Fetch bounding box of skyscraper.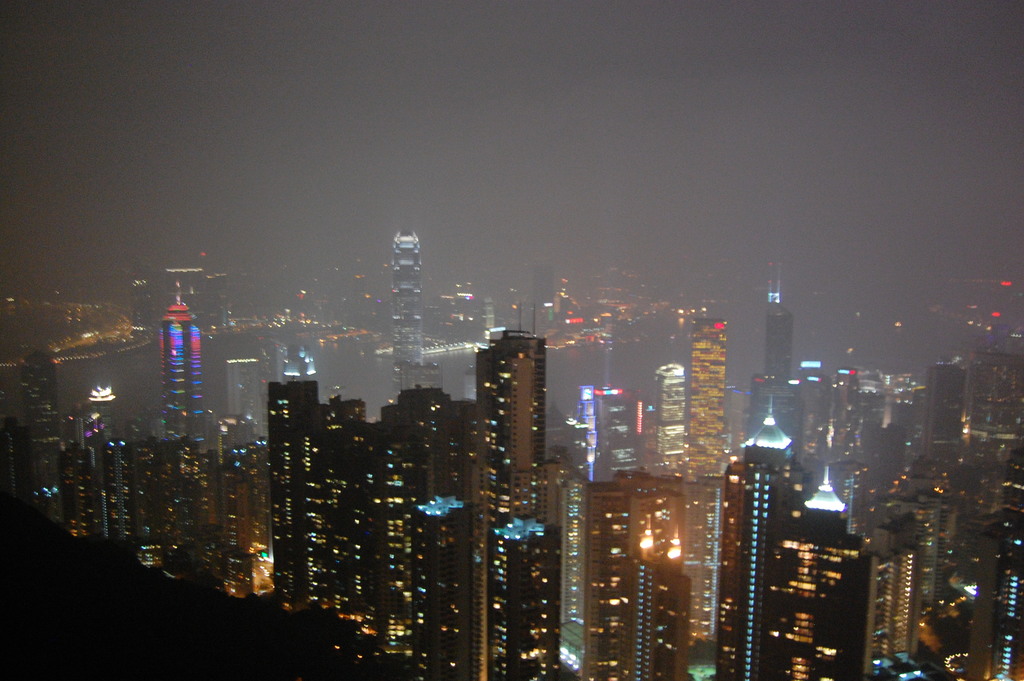
Bbox: 26, 350, 67, 521.
